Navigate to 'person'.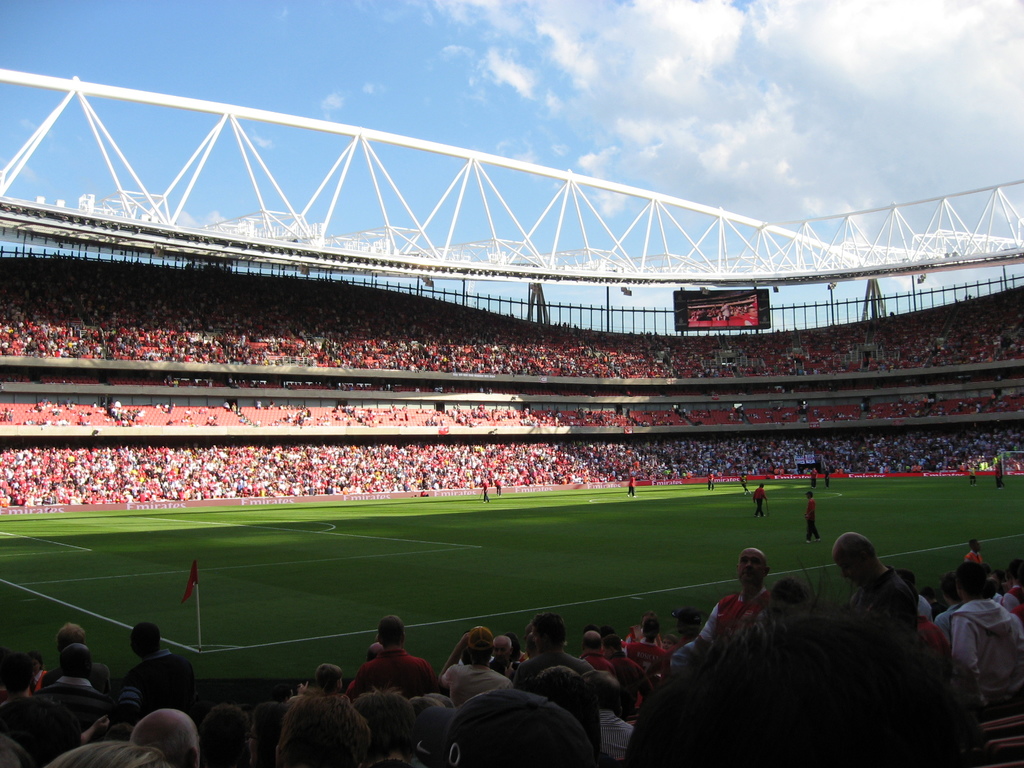
Navigation target: crop(705, 471, 713, 491).
